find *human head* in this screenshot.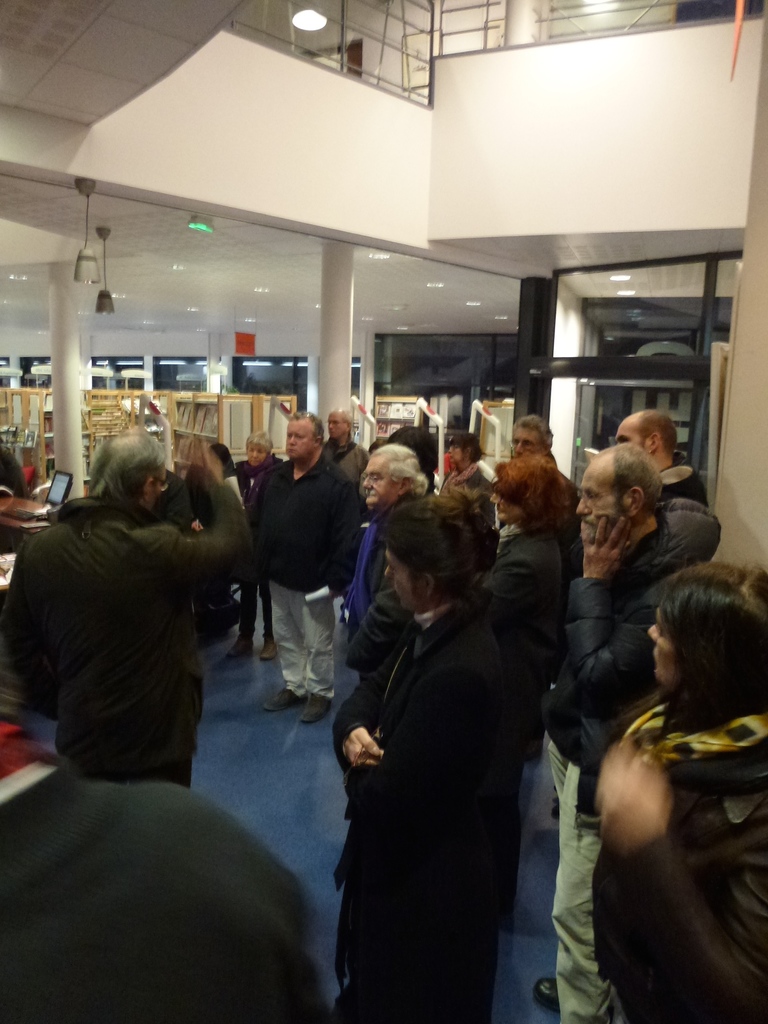
The bounding box for *human head* is 326, 407, 356, 438.
